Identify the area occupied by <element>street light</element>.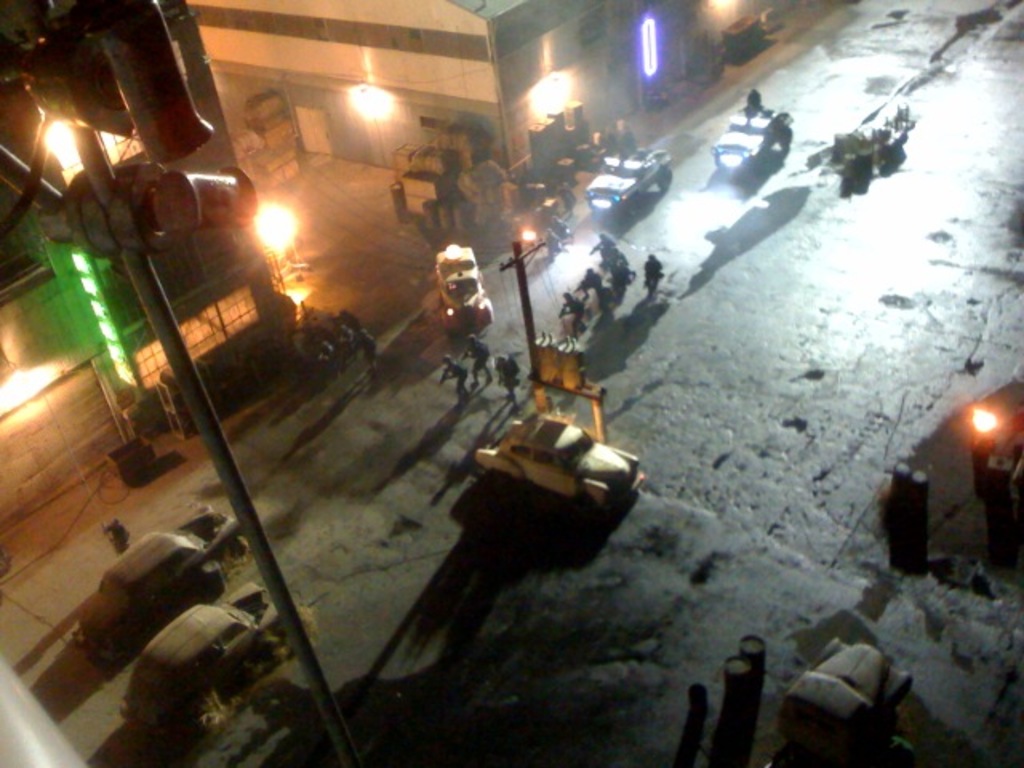
Area: [254,198,299,261].
